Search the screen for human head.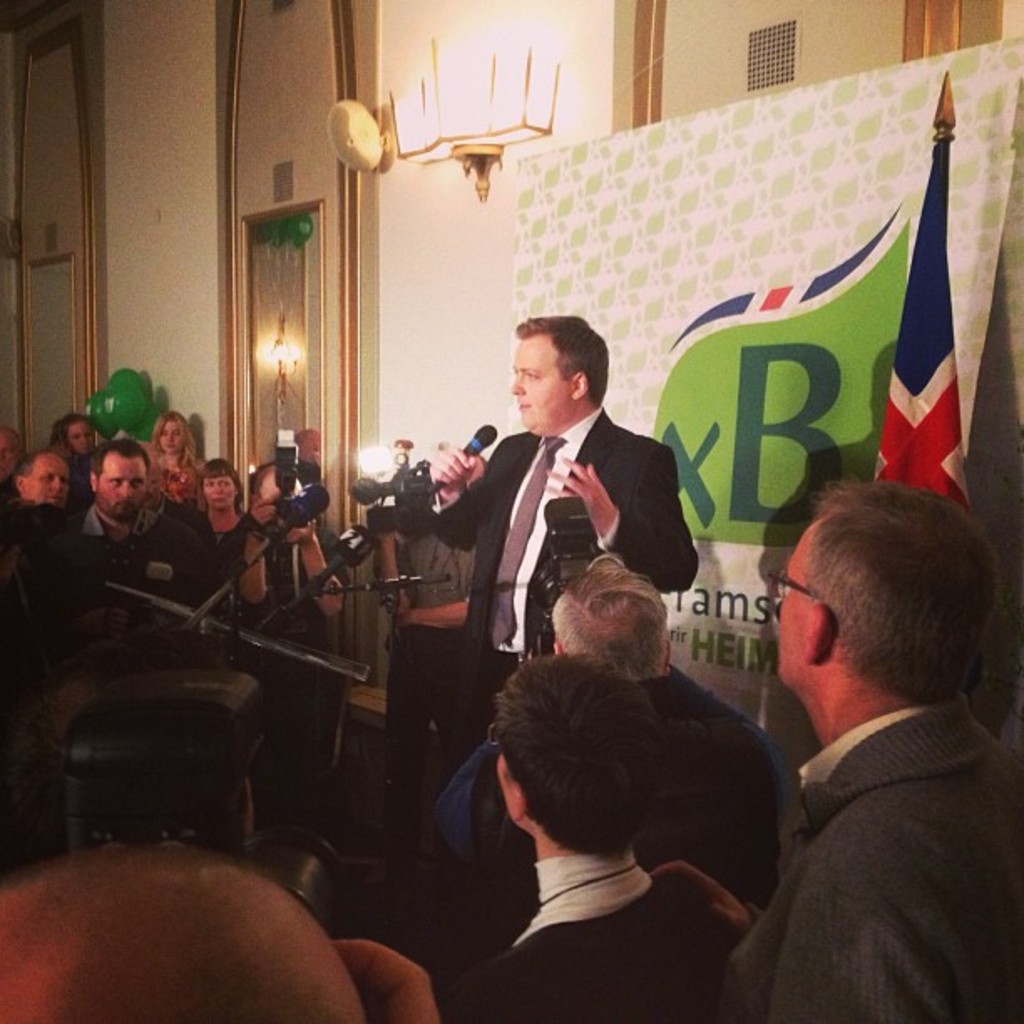
Found at 249, 463, 300, 520.
